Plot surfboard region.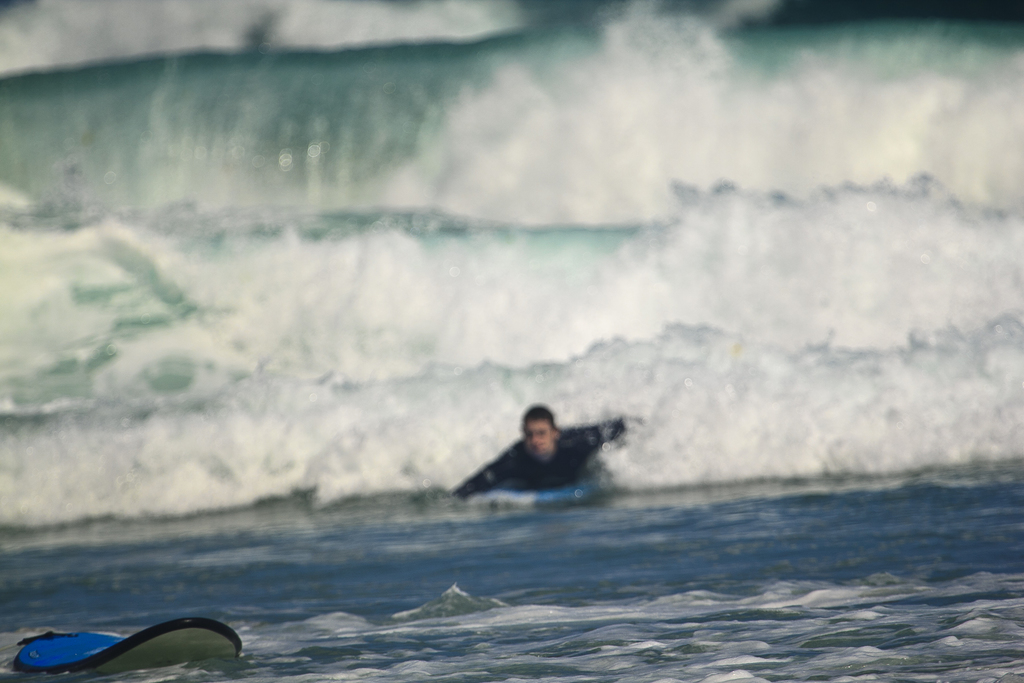
Plotted at (460, 478, 602, 506).
